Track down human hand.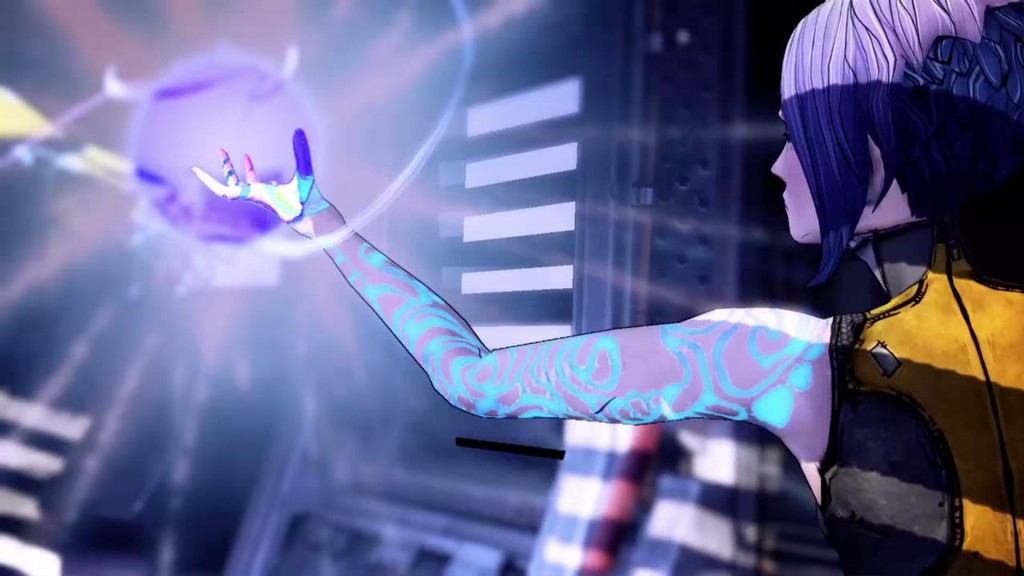
Tracked to (196, 135, 348, 224).
